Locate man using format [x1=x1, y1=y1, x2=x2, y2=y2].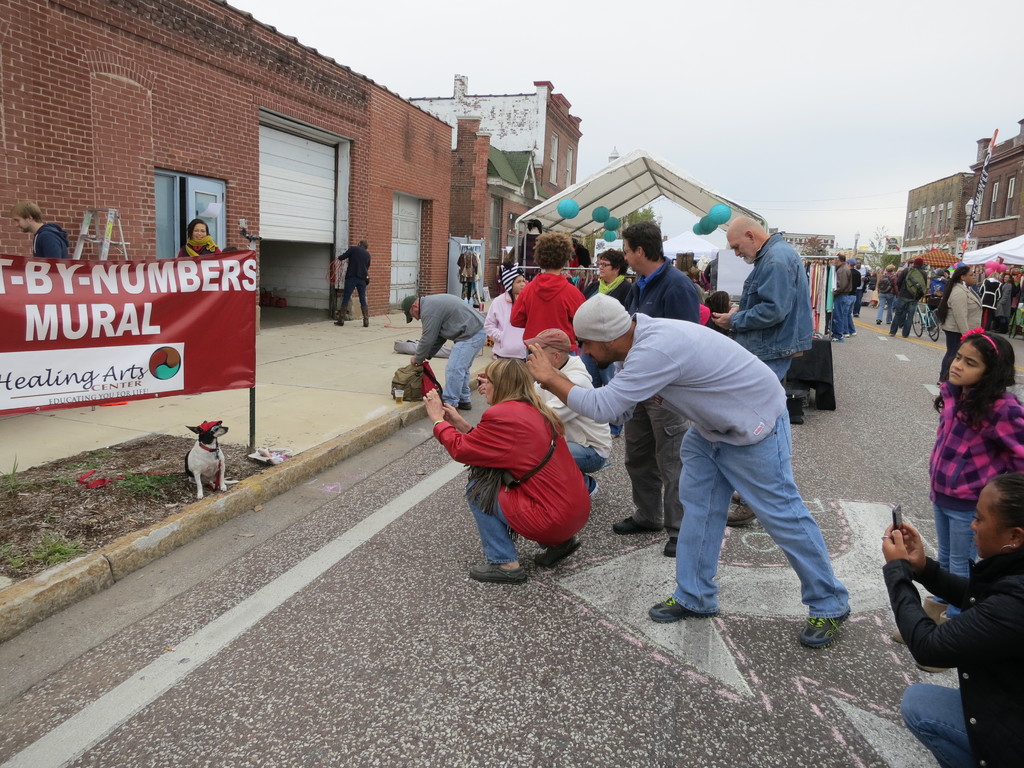
[x1=835, y1=255, x2=855, y2=330].
